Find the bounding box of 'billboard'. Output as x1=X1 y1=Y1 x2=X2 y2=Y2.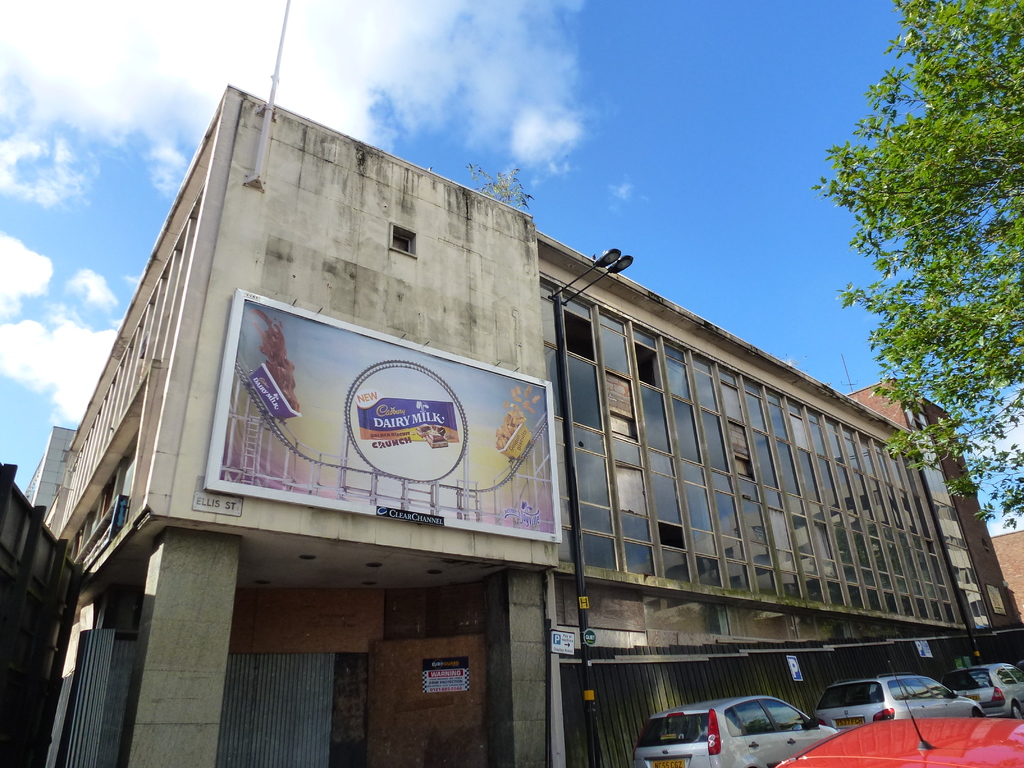
x1=200 y1=287 x2=566 y2=541.
